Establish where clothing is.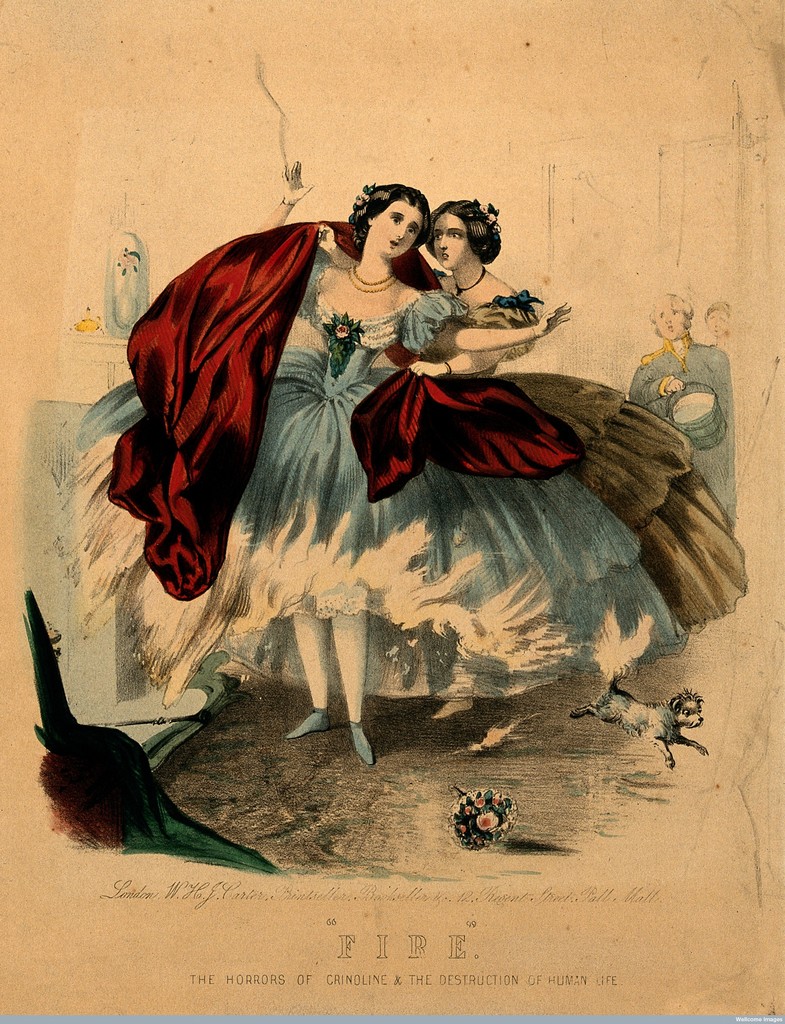
Established at bbox(628, 337, 740, 531).
